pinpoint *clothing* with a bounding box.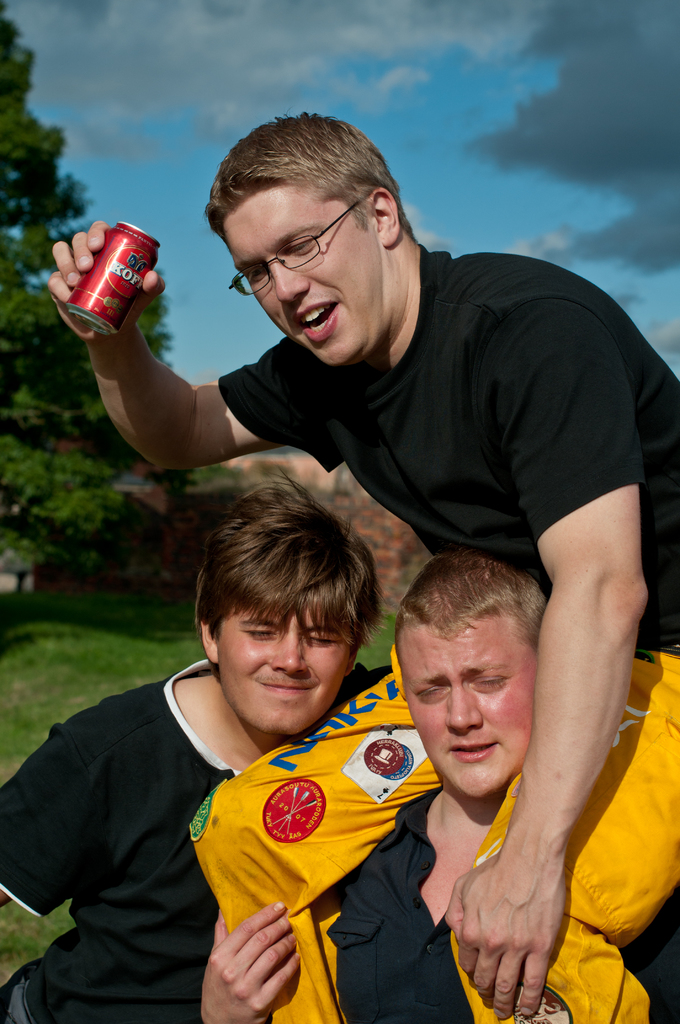
<bbox>188, 246, 679, 1023</bbox>.
